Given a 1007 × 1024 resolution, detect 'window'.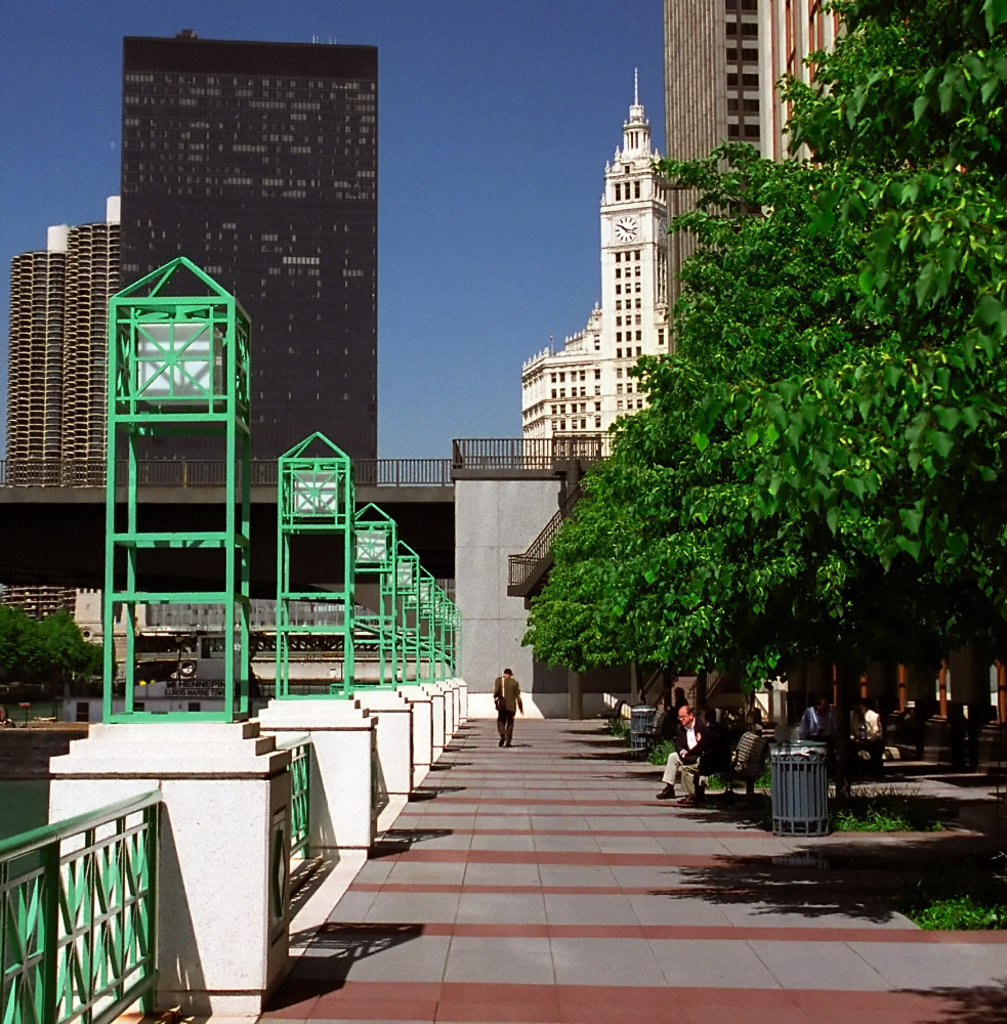
select_region(727, 1, 759, 18).
